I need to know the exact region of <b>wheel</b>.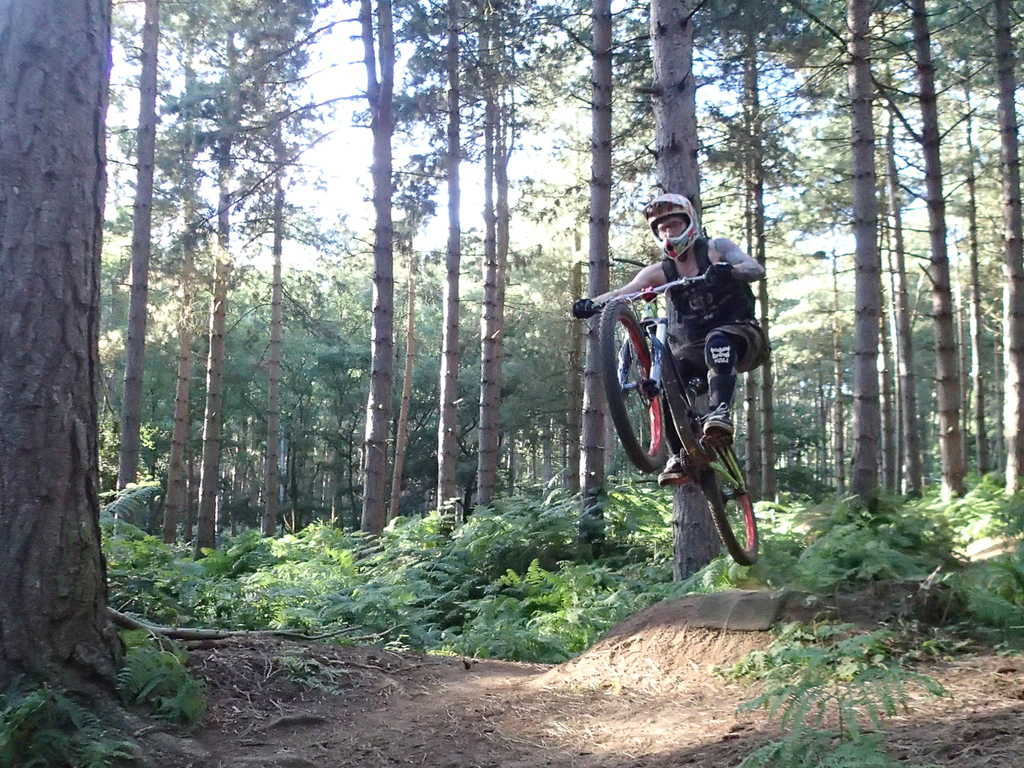
Region: region(606, 294, 668, 466).
